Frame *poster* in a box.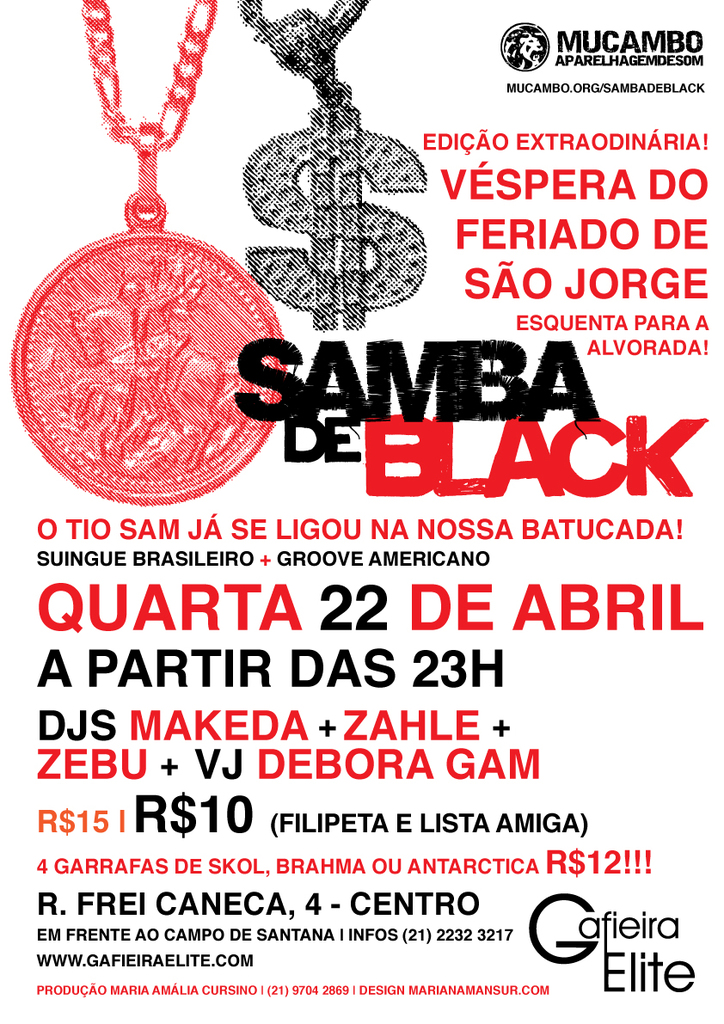
[left=0, top=0, right=723, bottom=1021].
